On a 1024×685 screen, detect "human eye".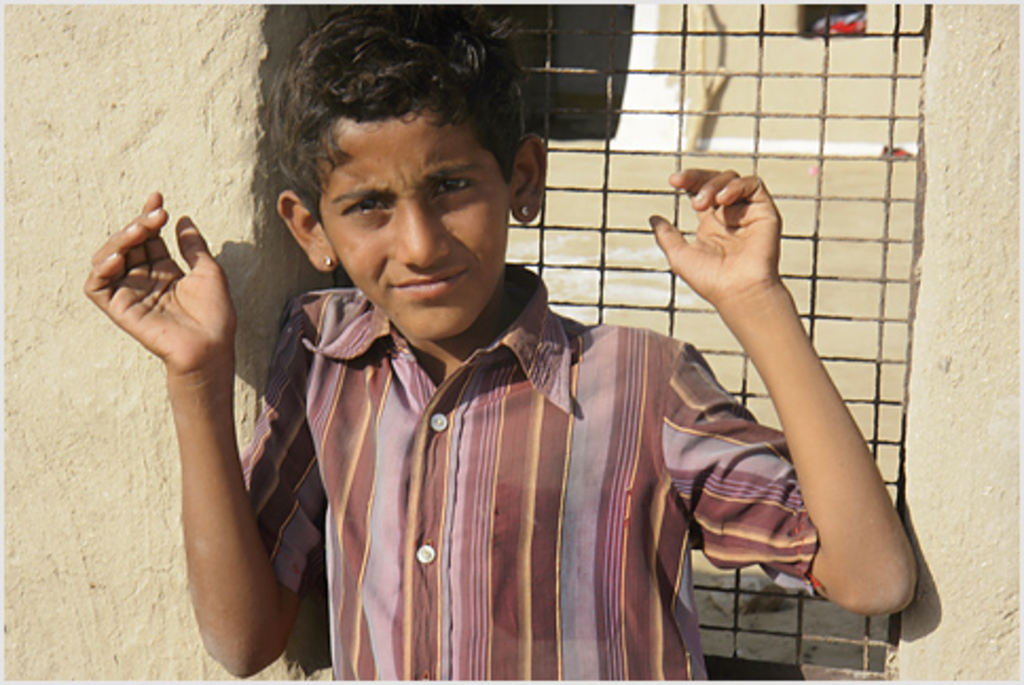
[x1=336, y1=190, x2=404, y2=228].
